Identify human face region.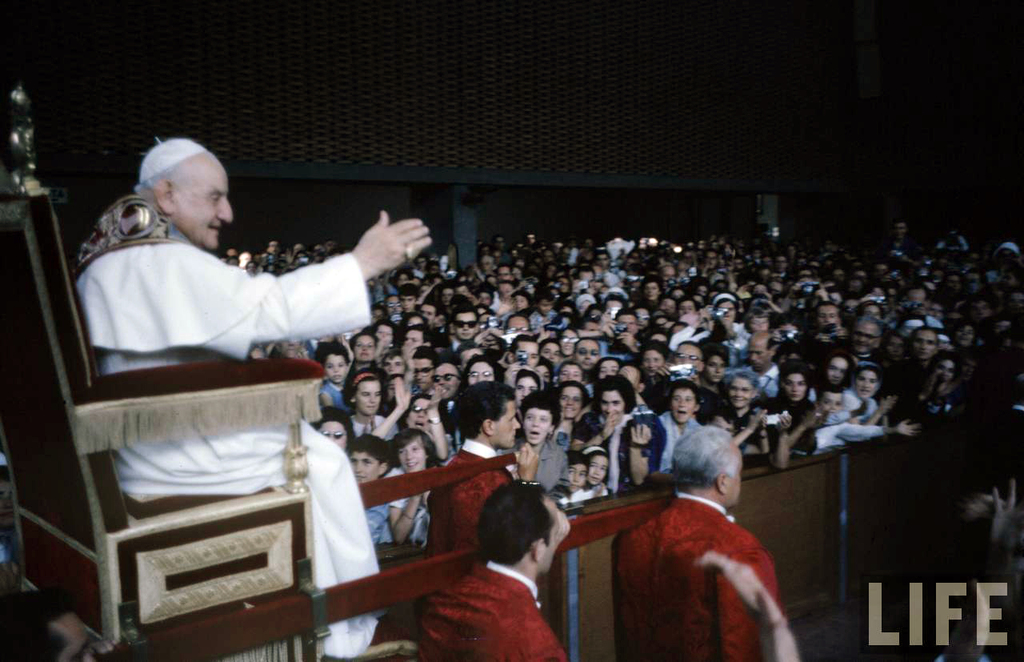
Region: 586:454:606:483.
